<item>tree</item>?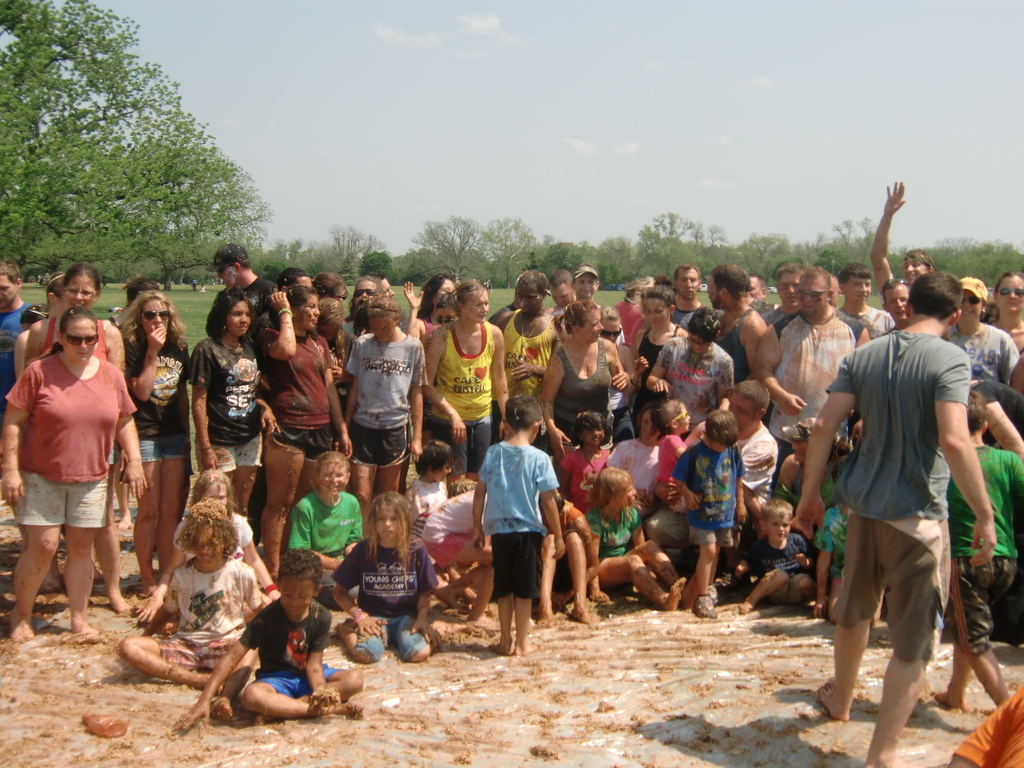
bbox(395, 209, 485, 287)
